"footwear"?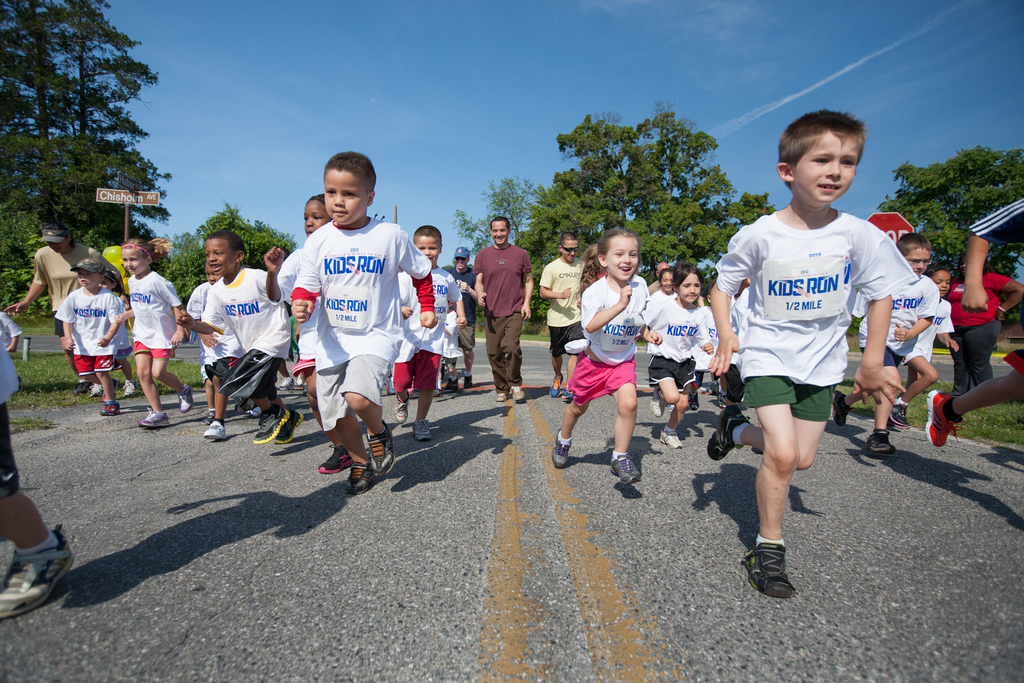
(176,385,195,414)
